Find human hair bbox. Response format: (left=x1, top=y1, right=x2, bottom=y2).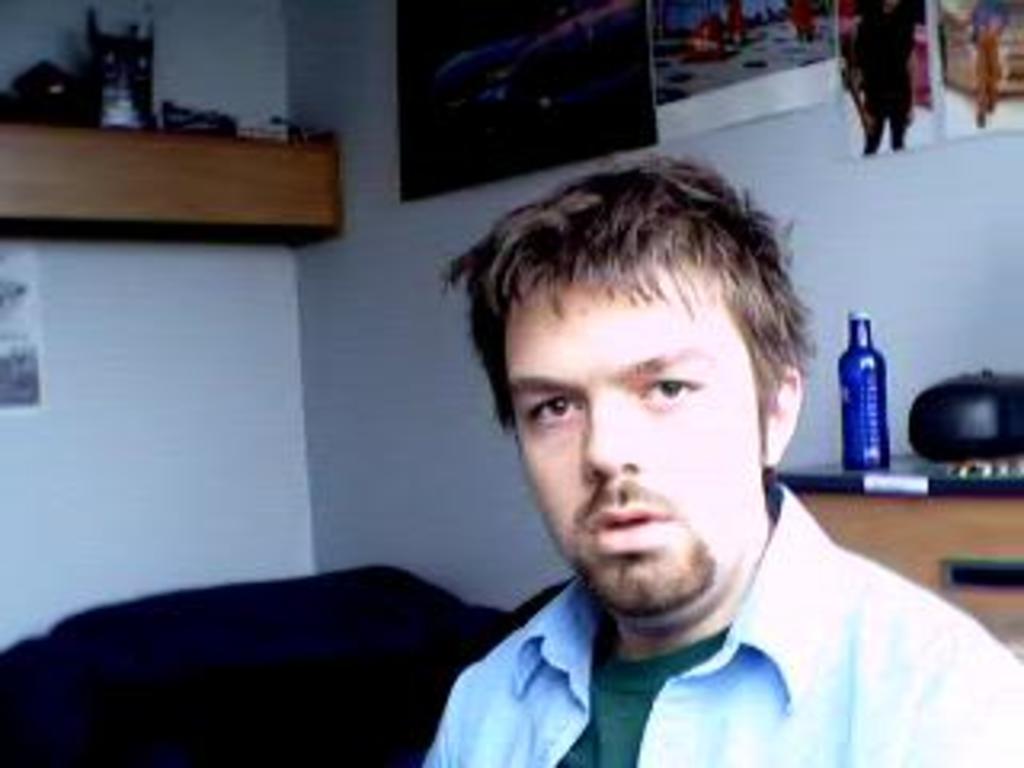
(left=445, top=173, right=778, bottom=384).
